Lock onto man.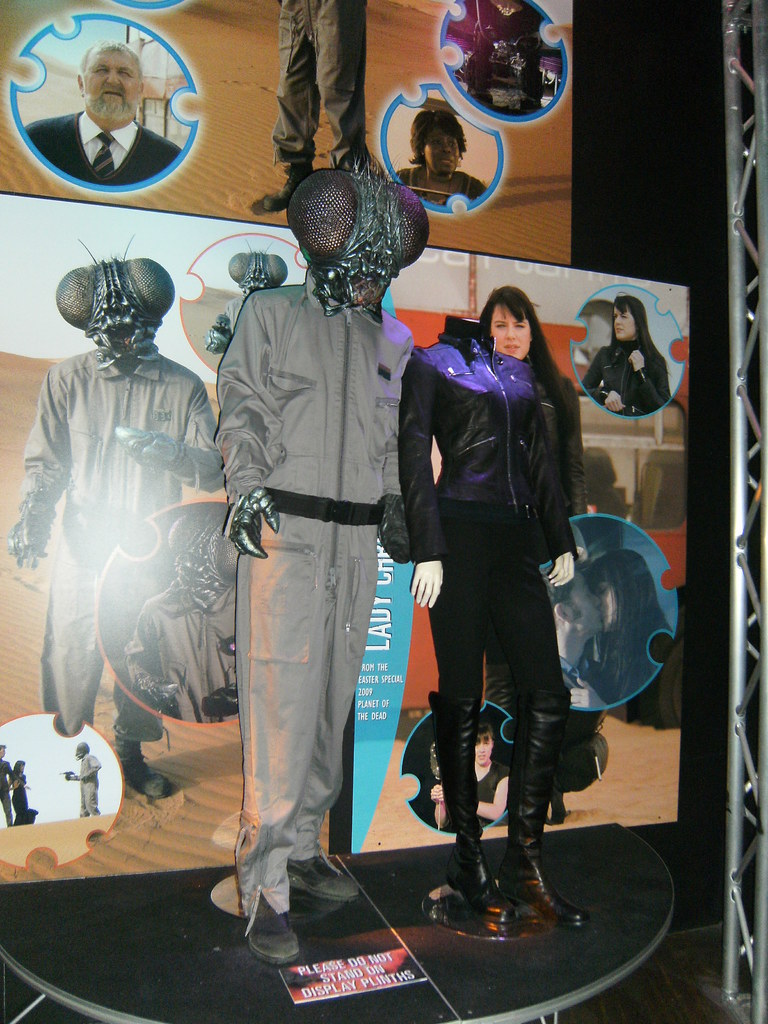
Locked: detection(542, 568, 600, 713).
